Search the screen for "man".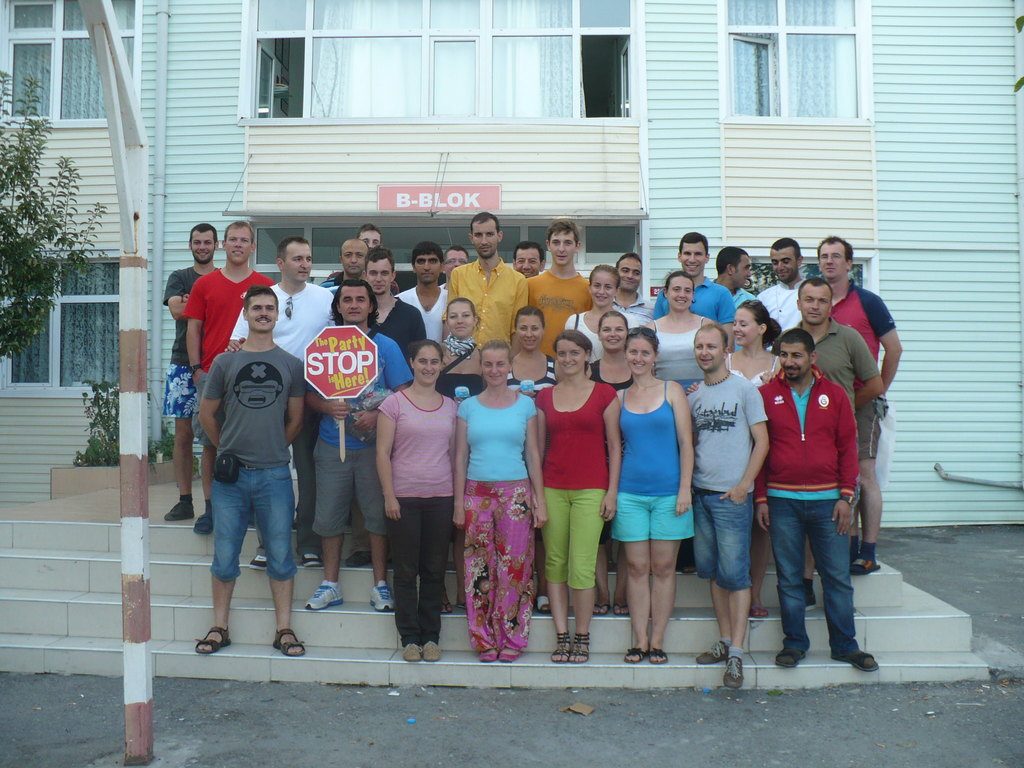
Found at [198,278,318,662].
